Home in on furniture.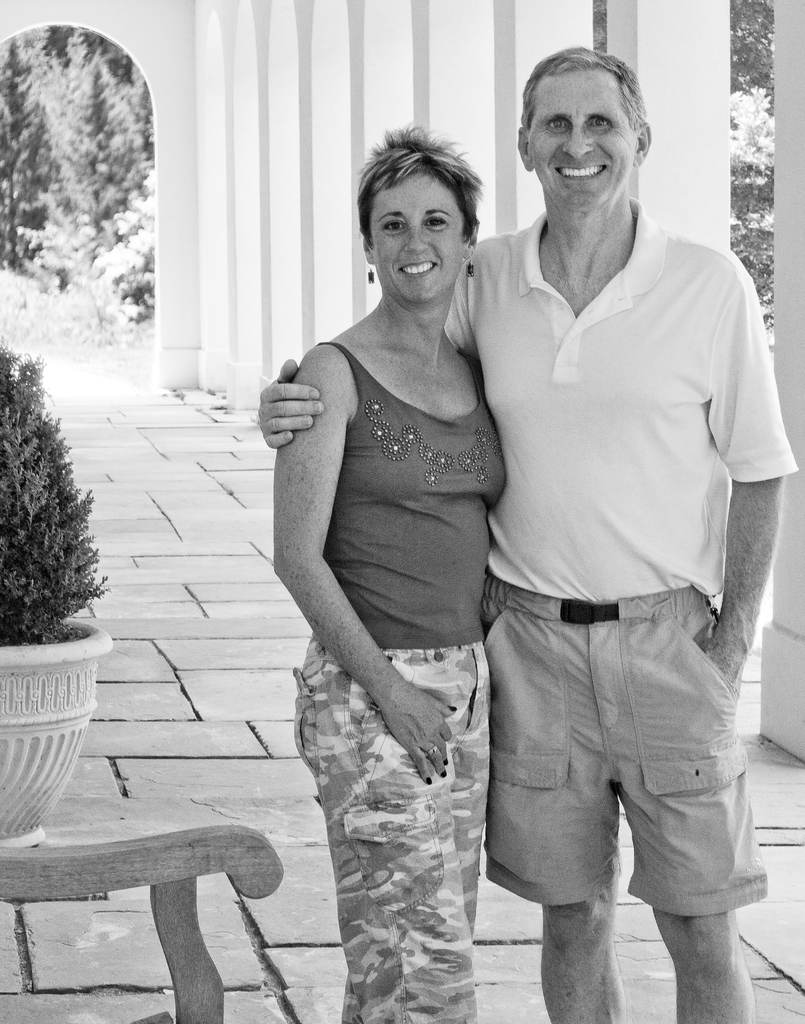
Homed in at (x1=0, y1=822, x2=284, y2=1023).
